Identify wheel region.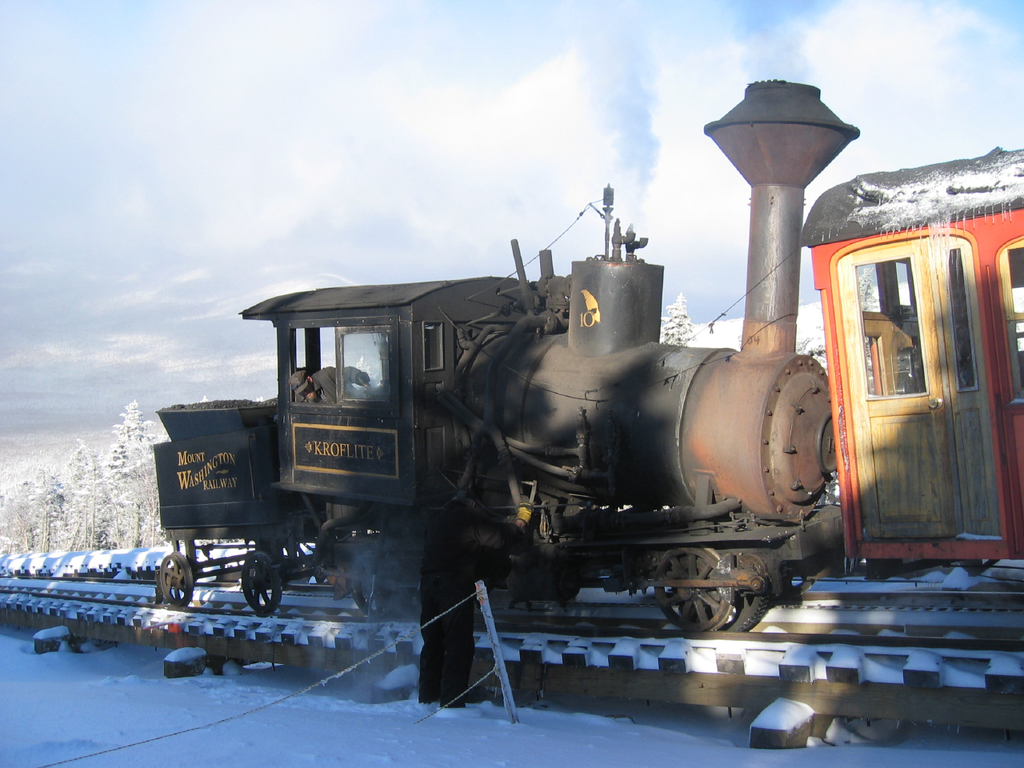
Region: (653, 549, 730, 629).
